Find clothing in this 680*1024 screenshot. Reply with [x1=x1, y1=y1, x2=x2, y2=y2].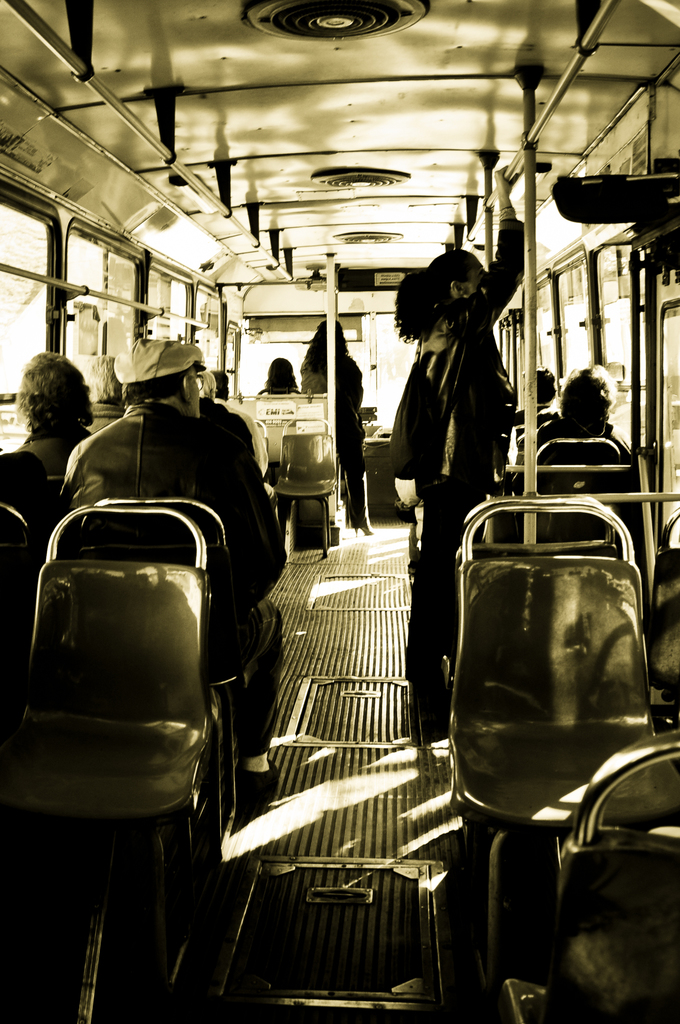
[x1=90, y1=400, x2=132, y2=435].
